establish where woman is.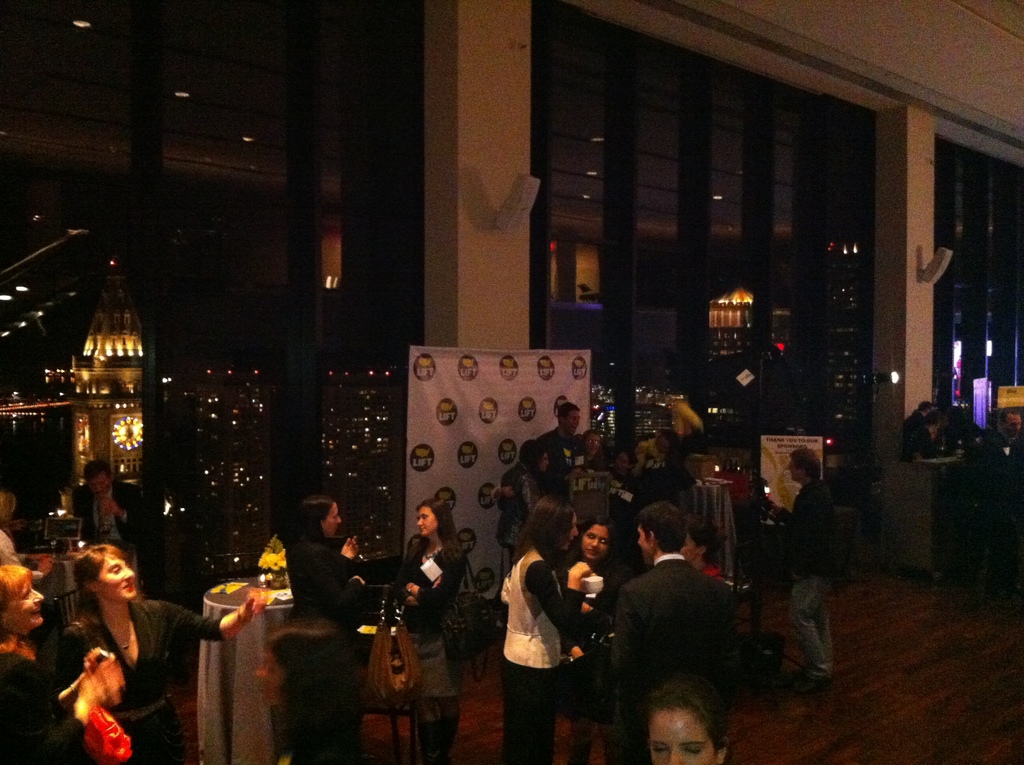
Established at [277, 487, 365, 641].
